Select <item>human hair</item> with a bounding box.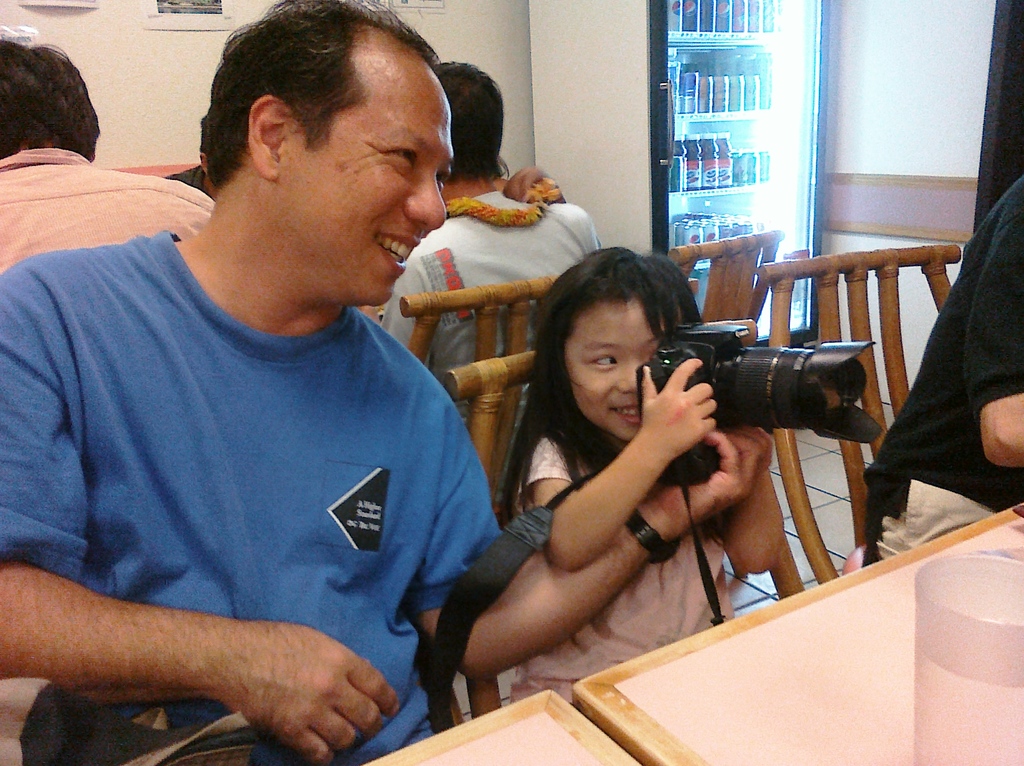
left=183, top=15, right=424, bottom=185.
